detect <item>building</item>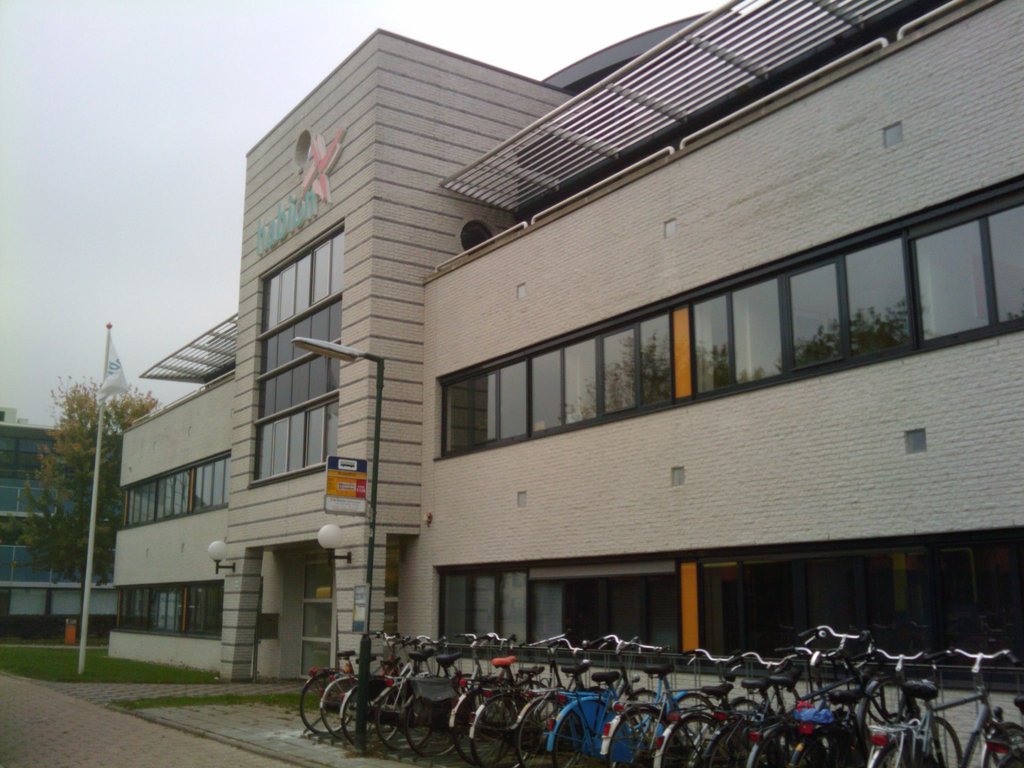
[0, 424, 124, 631]
